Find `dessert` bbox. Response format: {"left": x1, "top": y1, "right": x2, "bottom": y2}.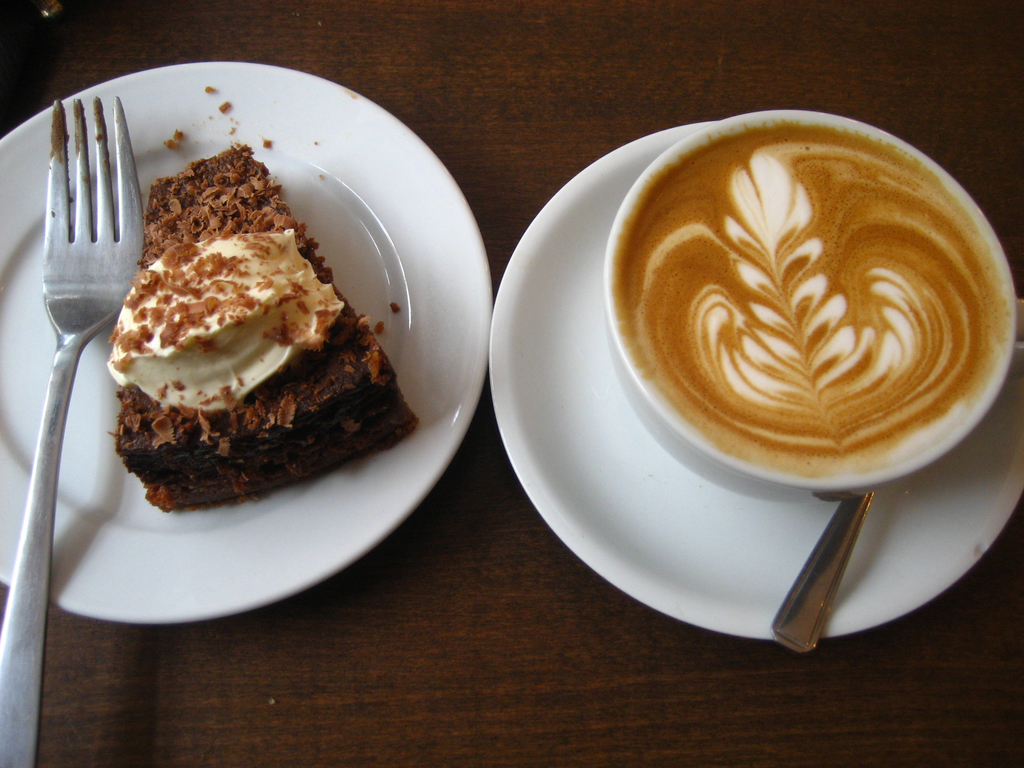
{"left": 611, "top": 129, "right": 1004, "bottom": 484}.
